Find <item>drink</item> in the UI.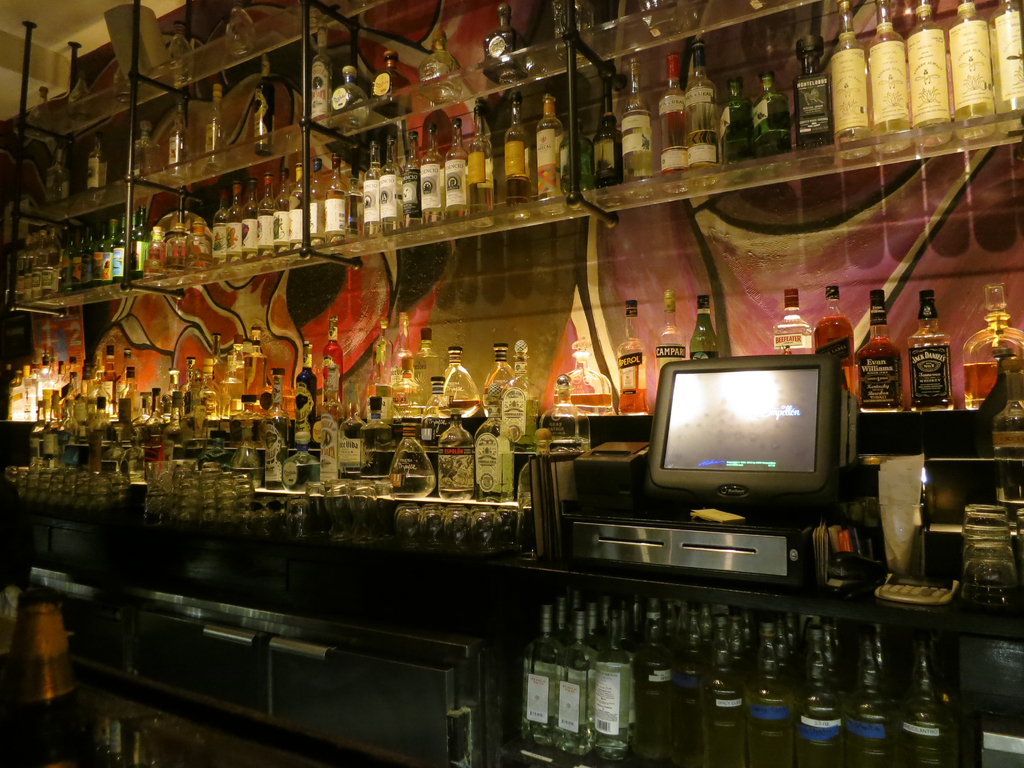
UI element at box=[626, 61, 648, 181].
